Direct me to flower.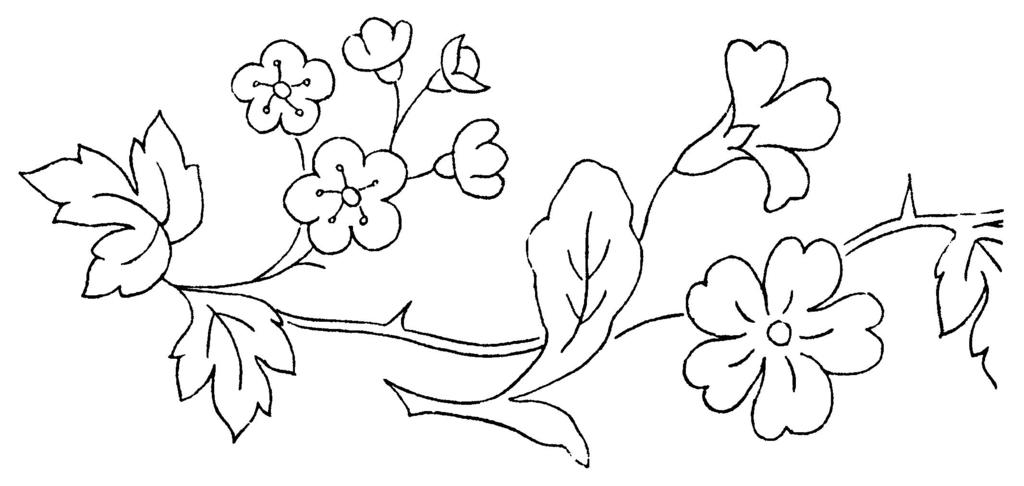
Direction: (left=278, top=133, right=415, bottom=259).
